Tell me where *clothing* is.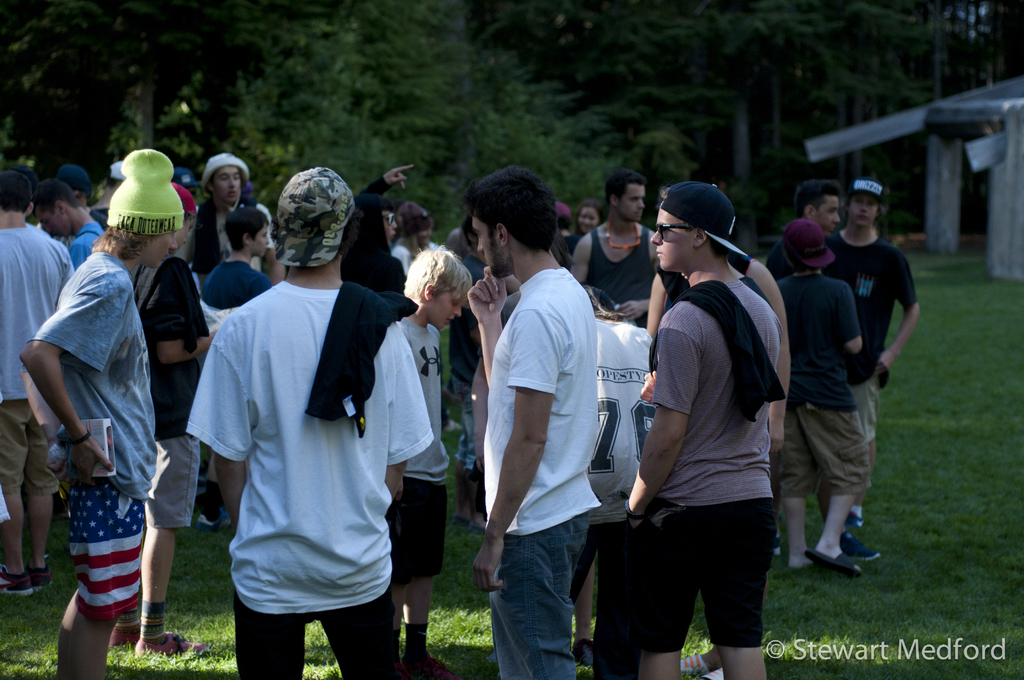
*clothing* is at 340,171,411,302.
